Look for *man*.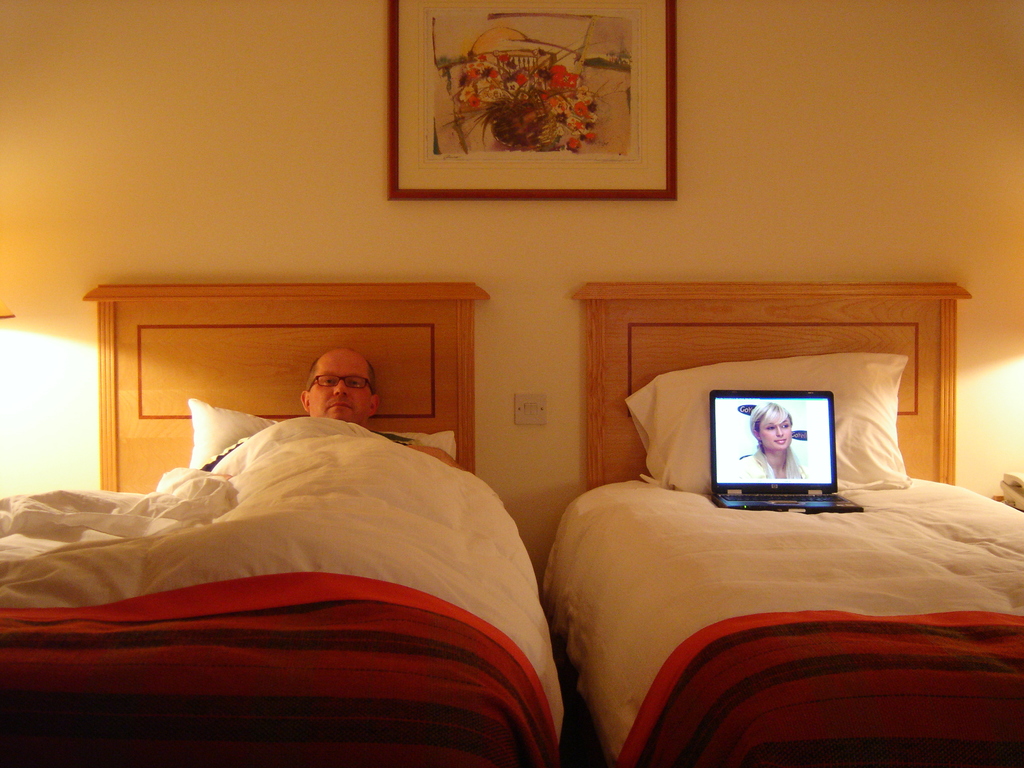
Found: select_region(200, 351, 470, 470).
